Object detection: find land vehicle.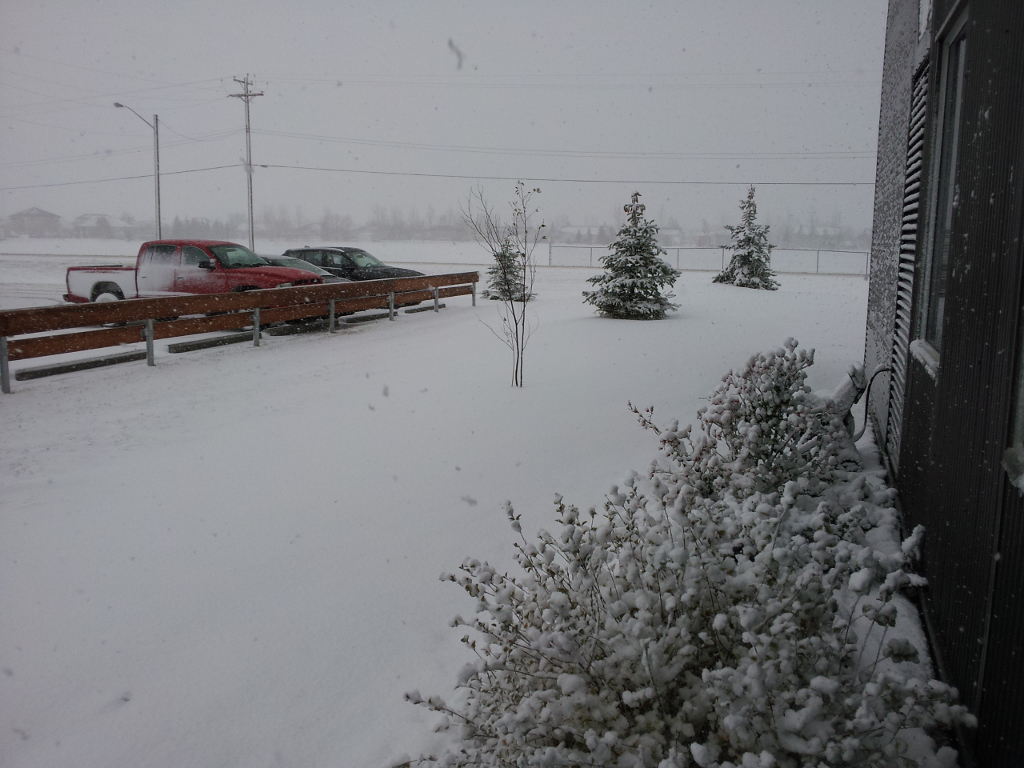
select_region(265, 254, 350, 322).
